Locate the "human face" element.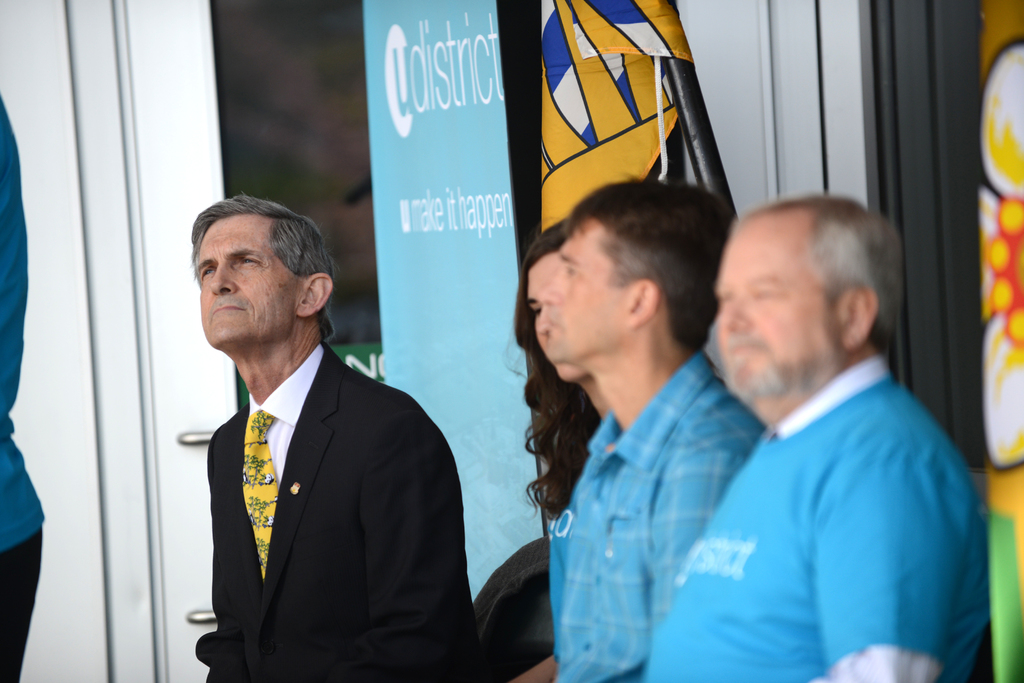
Element bbox: pyautogui.locateOnScreen(547, 223, 626, 366).
